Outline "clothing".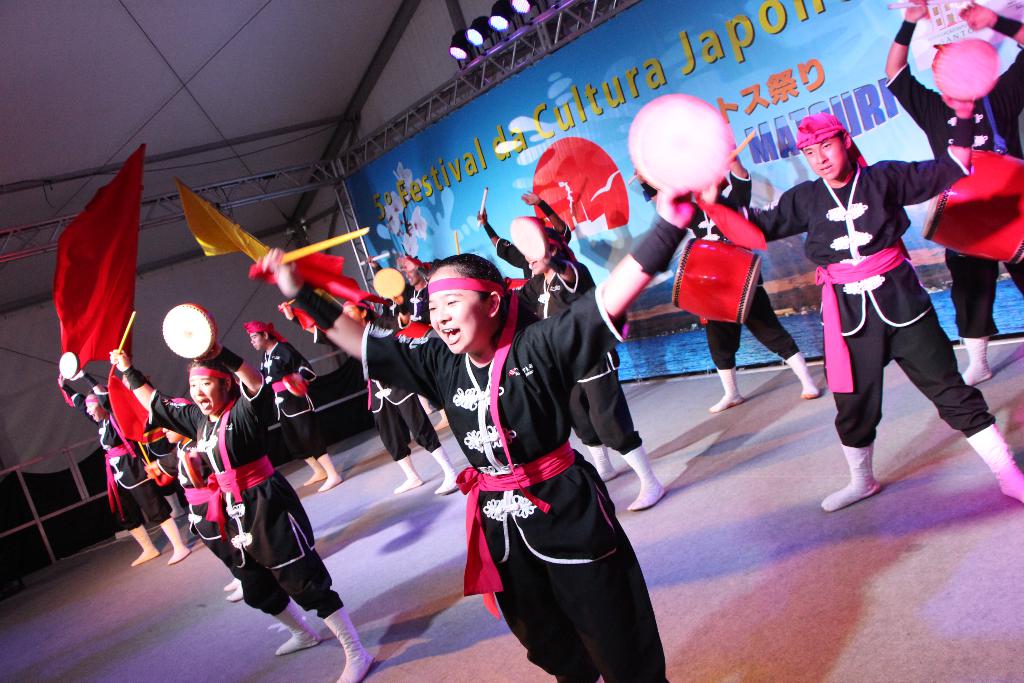
Outline: BBox(362, 322, 633, 682).
